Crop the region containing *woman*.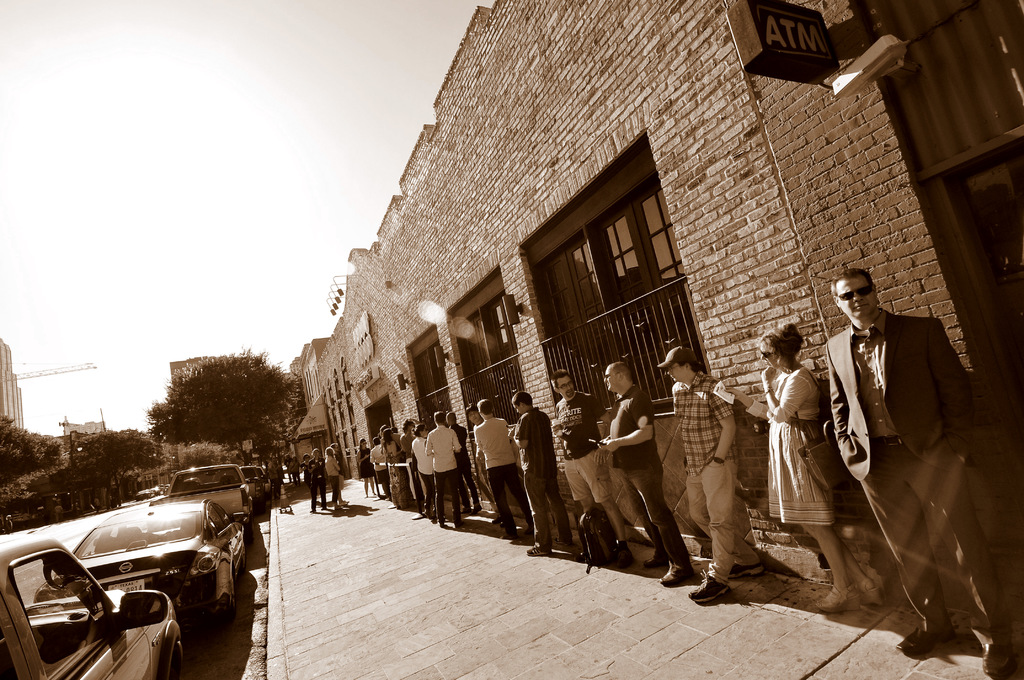
Crop region: x1=723 y1=319 x2=882 y2=615.
